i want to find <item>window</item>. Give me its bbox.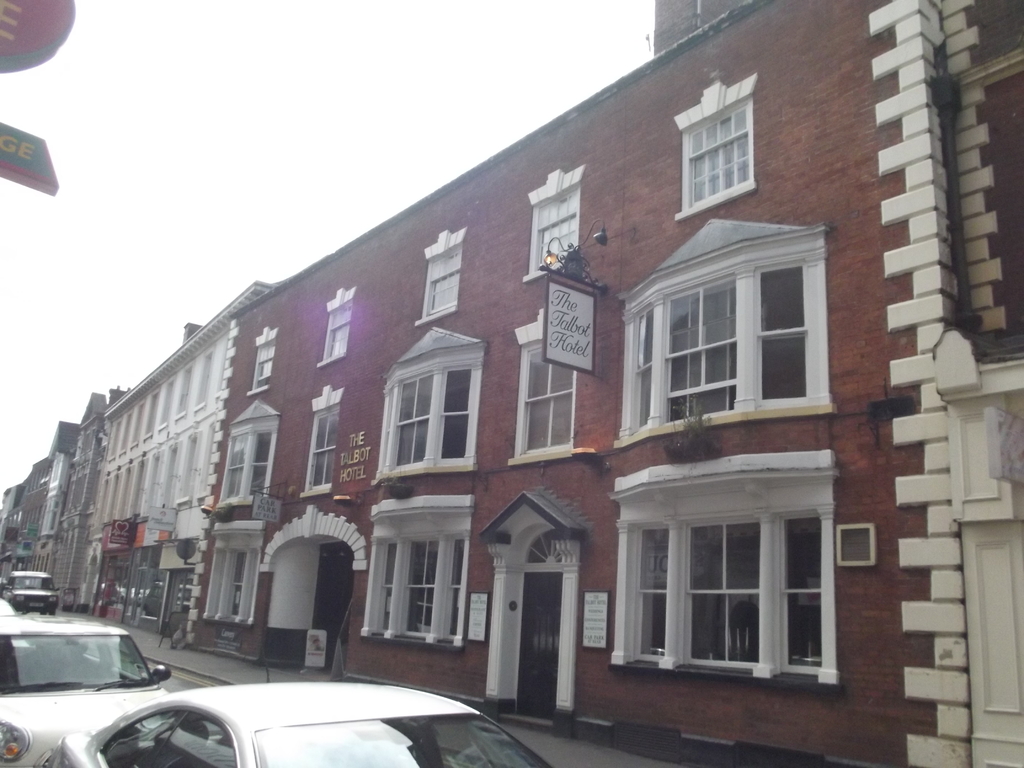
244:325:282:394.
